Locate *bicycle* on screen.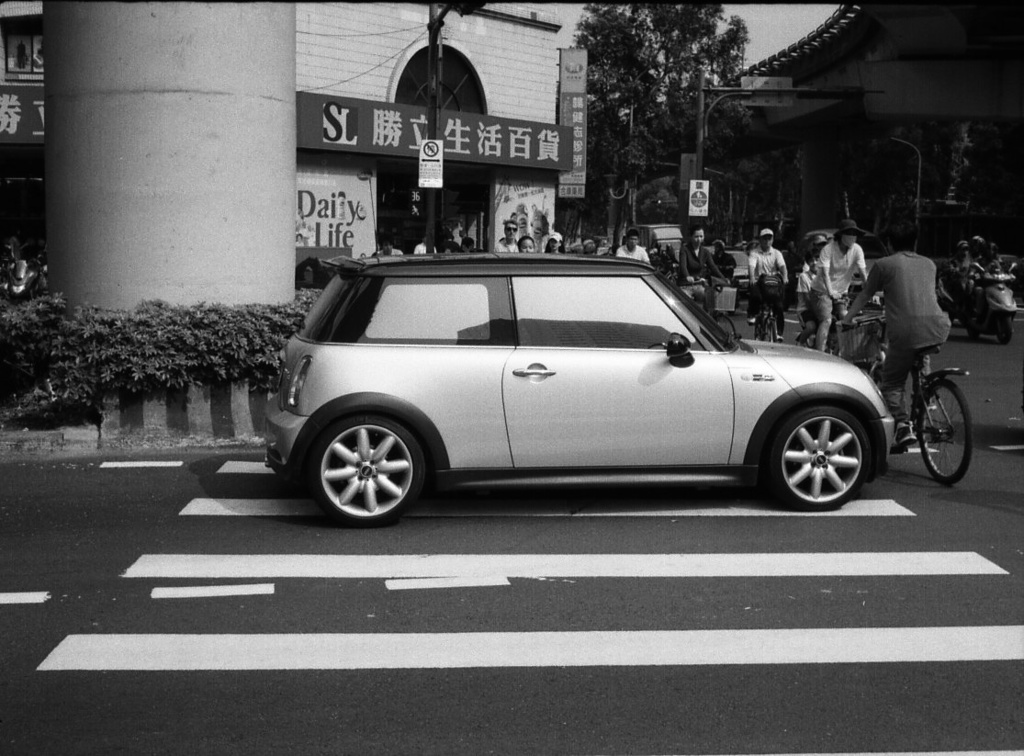
On screen at (857,304,978,488).
